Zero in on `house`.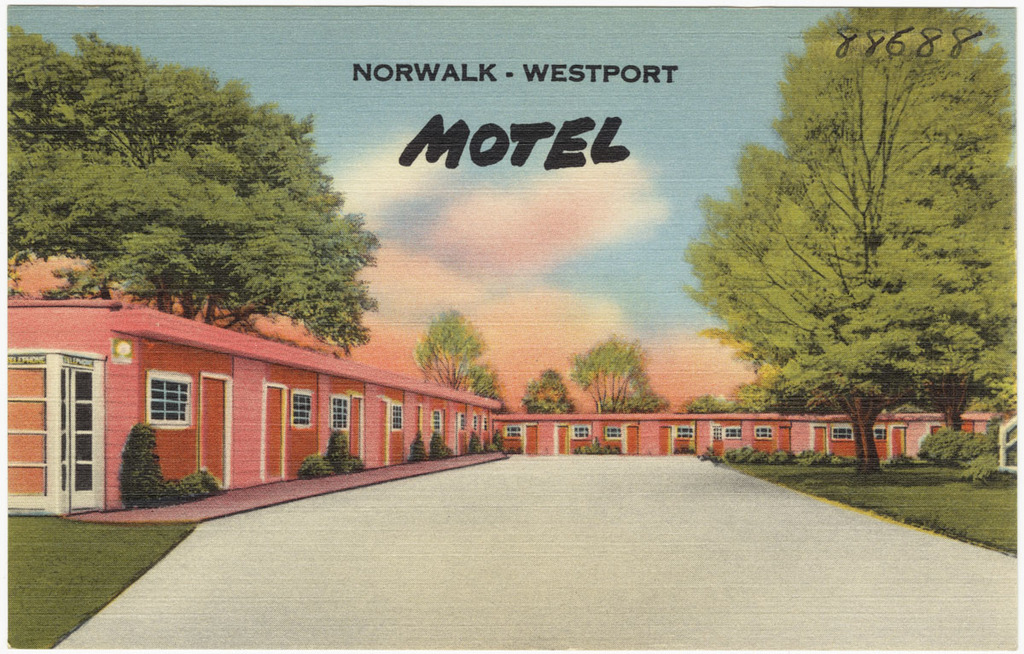
Zeroed in: rect(489, 412, 1001, 455).
